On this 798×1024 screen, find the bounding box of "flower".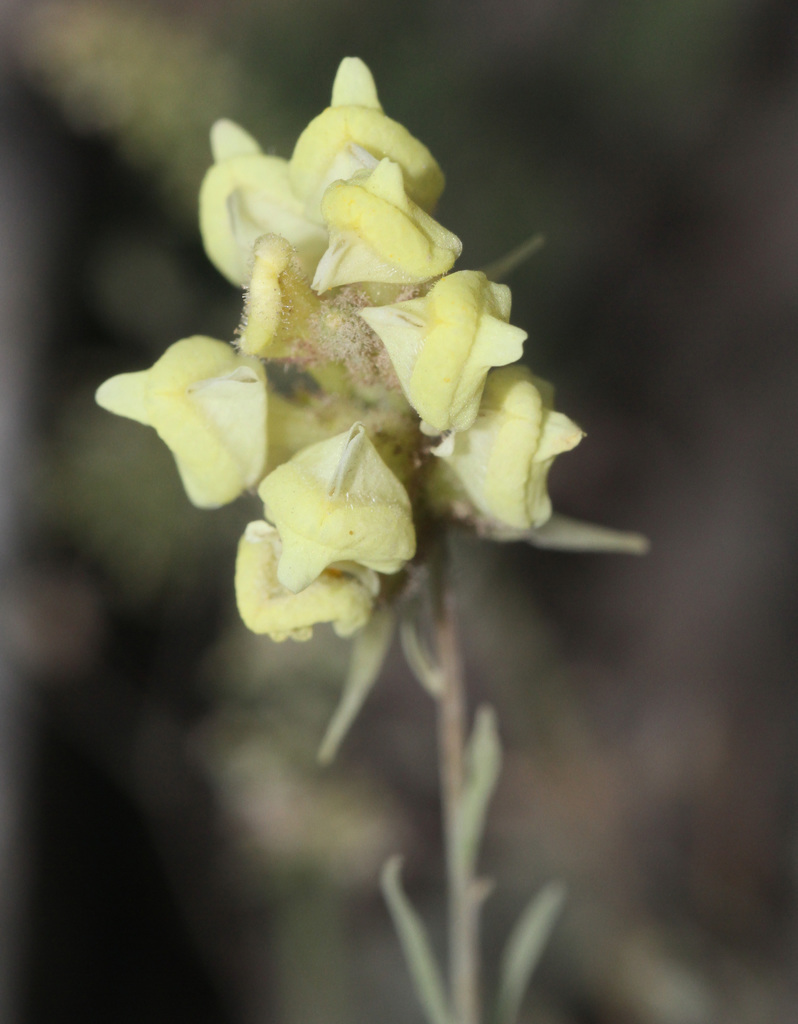
Bounding box: crop(136, 33, 608, 793).
